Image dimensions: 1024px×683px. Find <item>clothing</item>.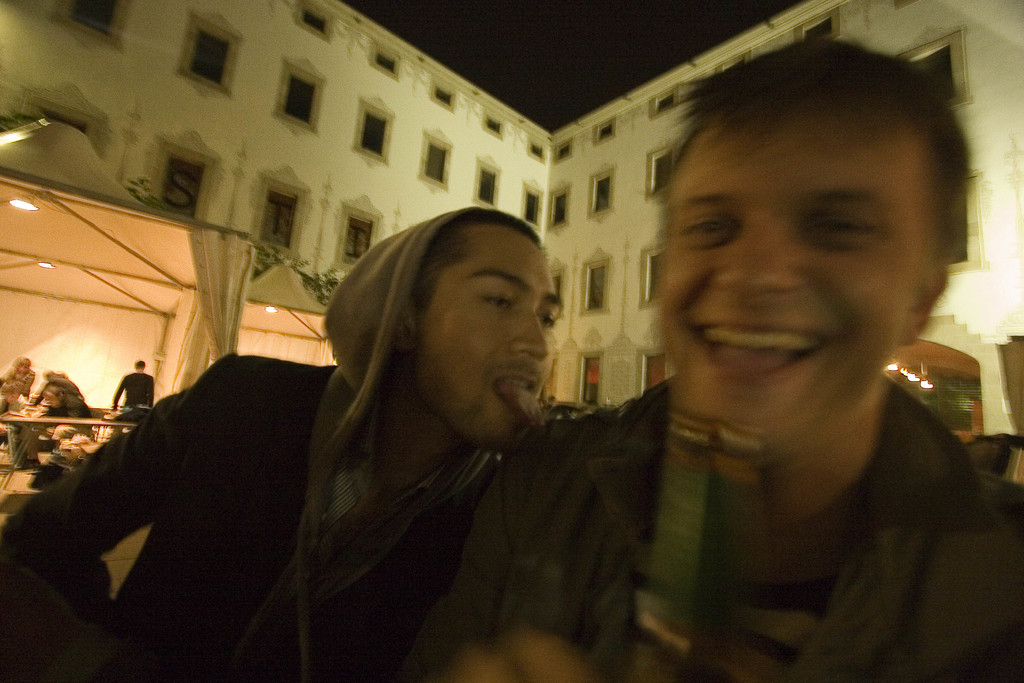
pyautogui.locateOnScreen(67, 247, 604, 658).
